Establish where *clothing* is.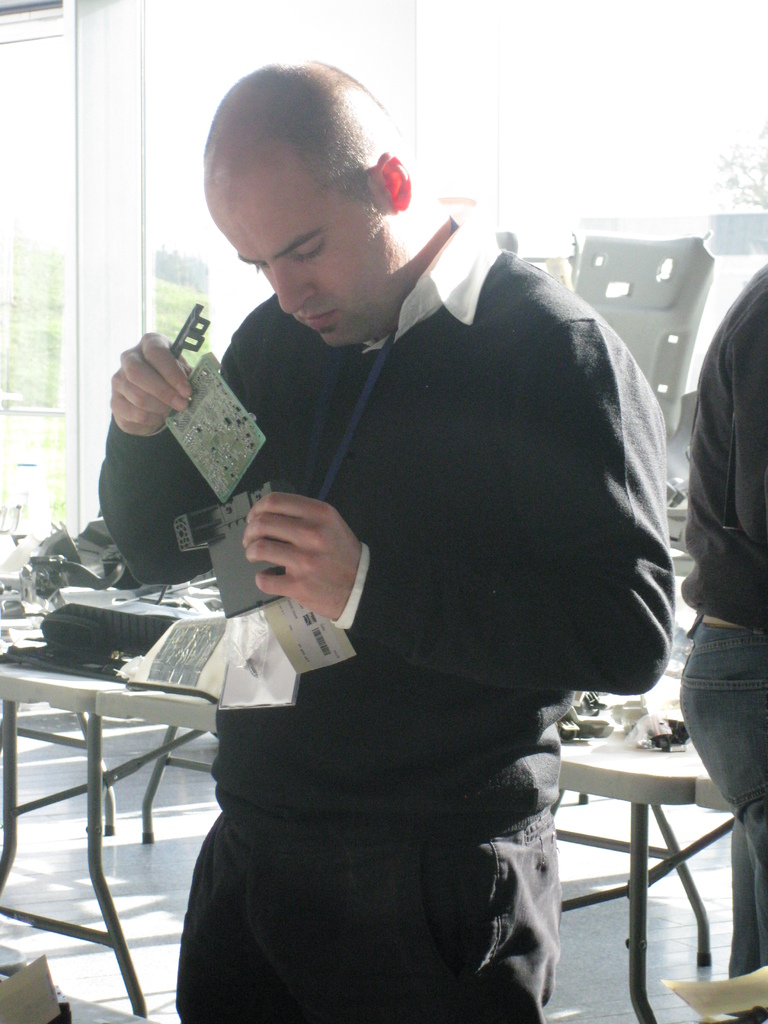
Established at rect(151, 208, 678, 842).
